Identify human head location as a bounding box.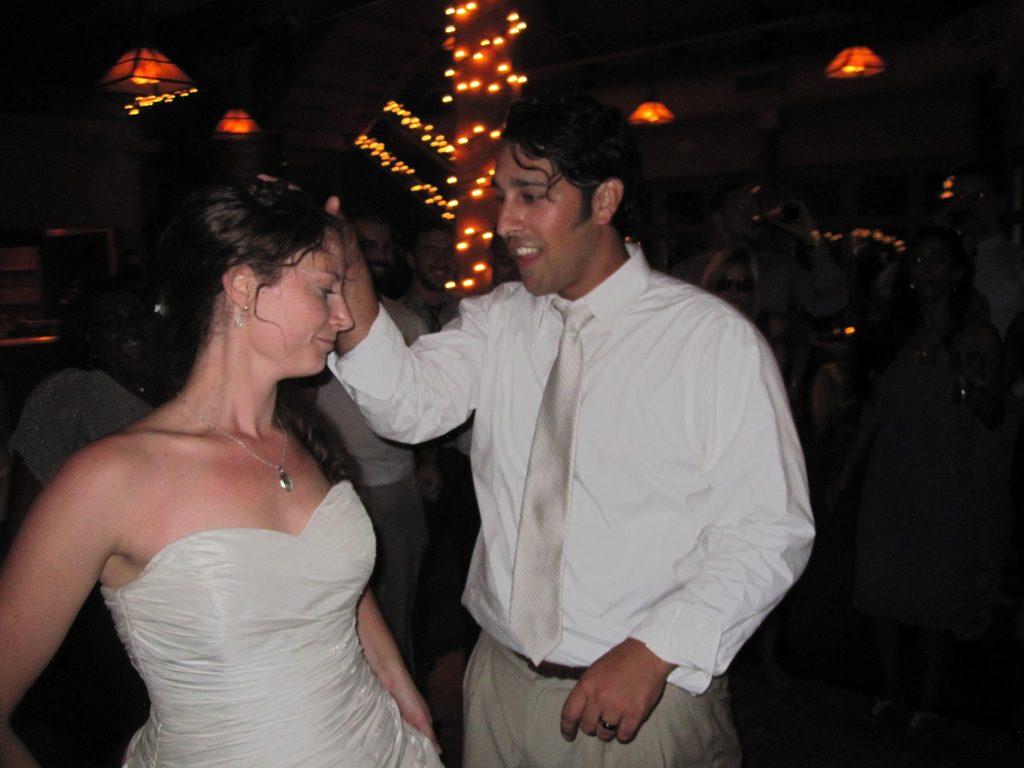
{"x1": 347, "y1": 214, "x2": 401, "y2": 280}.
